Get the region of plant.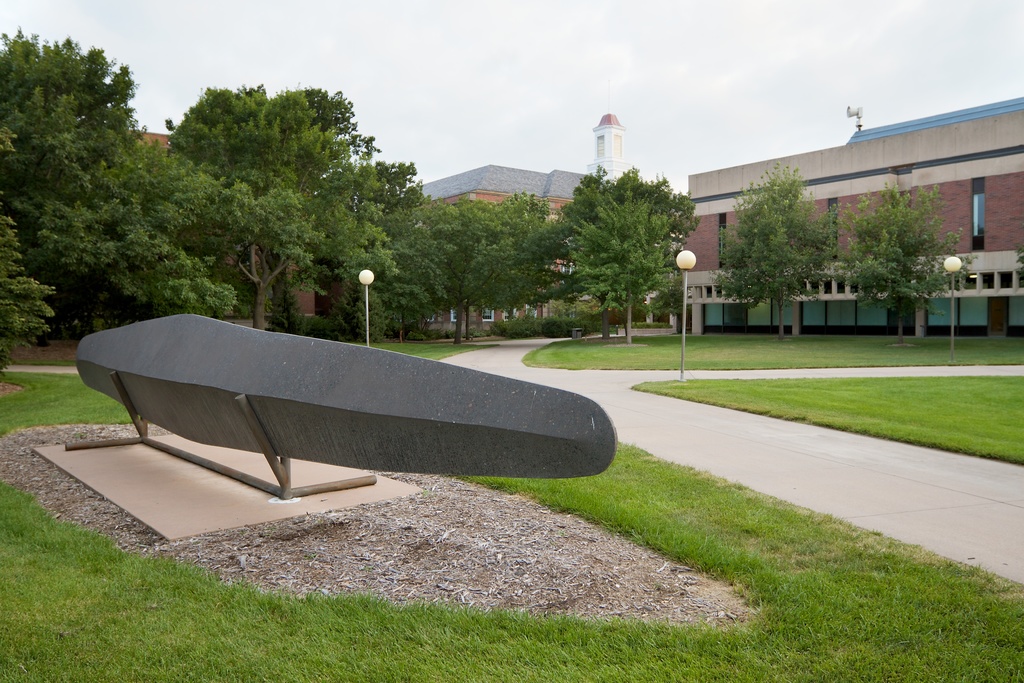
l=445, t=319, r=486, b=334.
